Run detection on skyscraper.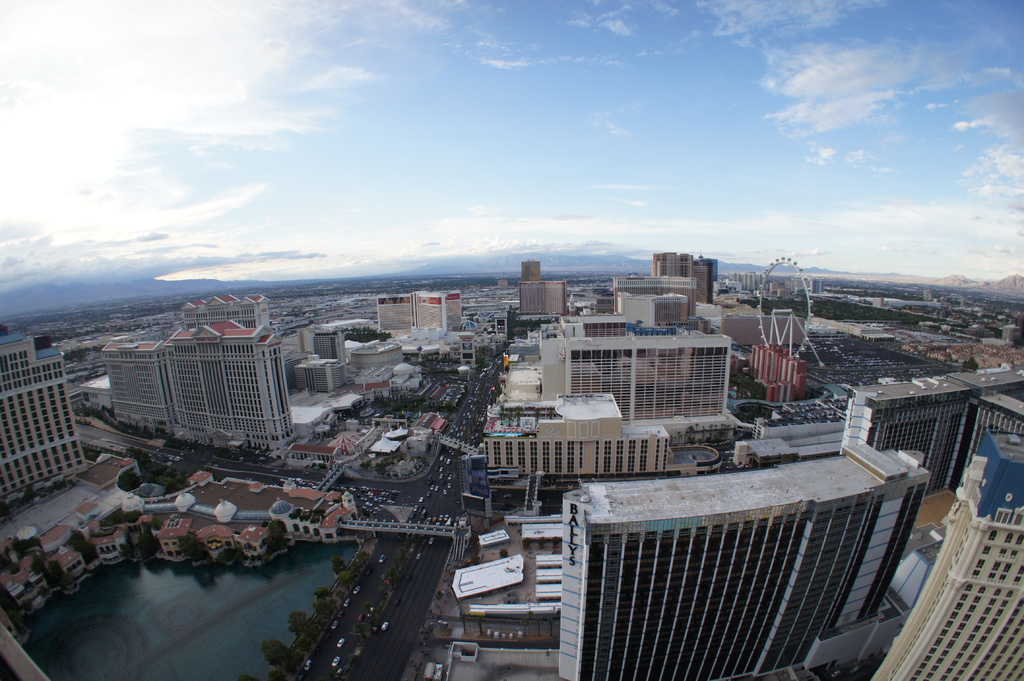
Result: {"left": 997, "top": 319, "right": 1020, "bottom": 349}.
